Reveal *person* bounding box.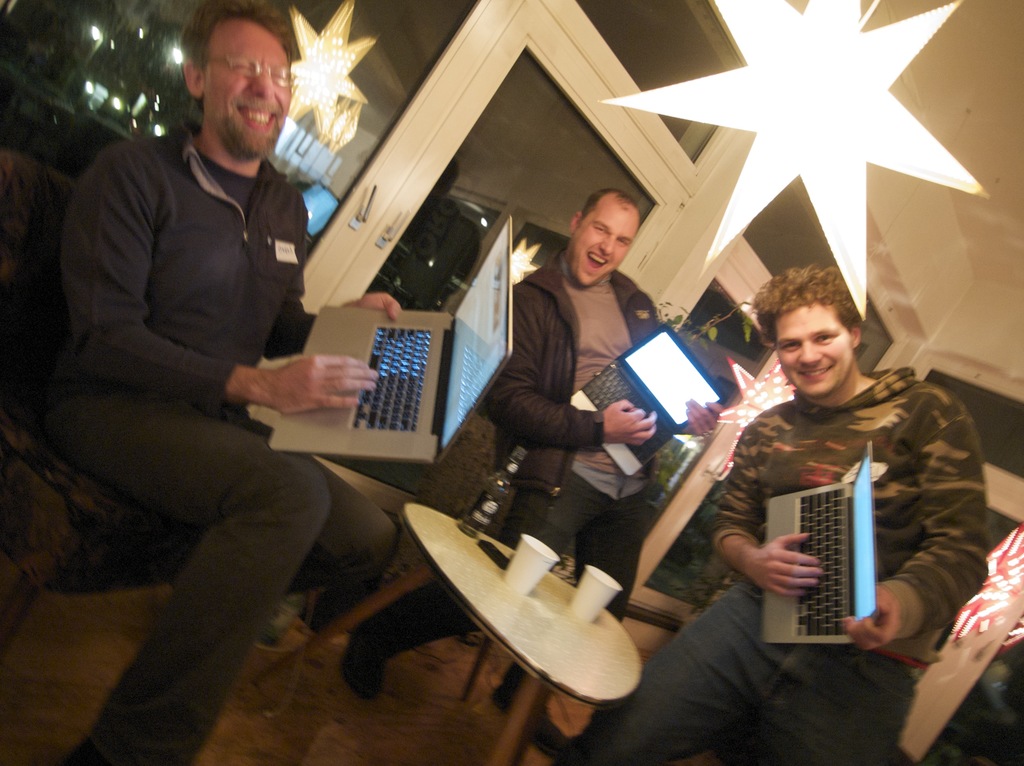
Revealed: l=551, t=264, r=987, b=765.
